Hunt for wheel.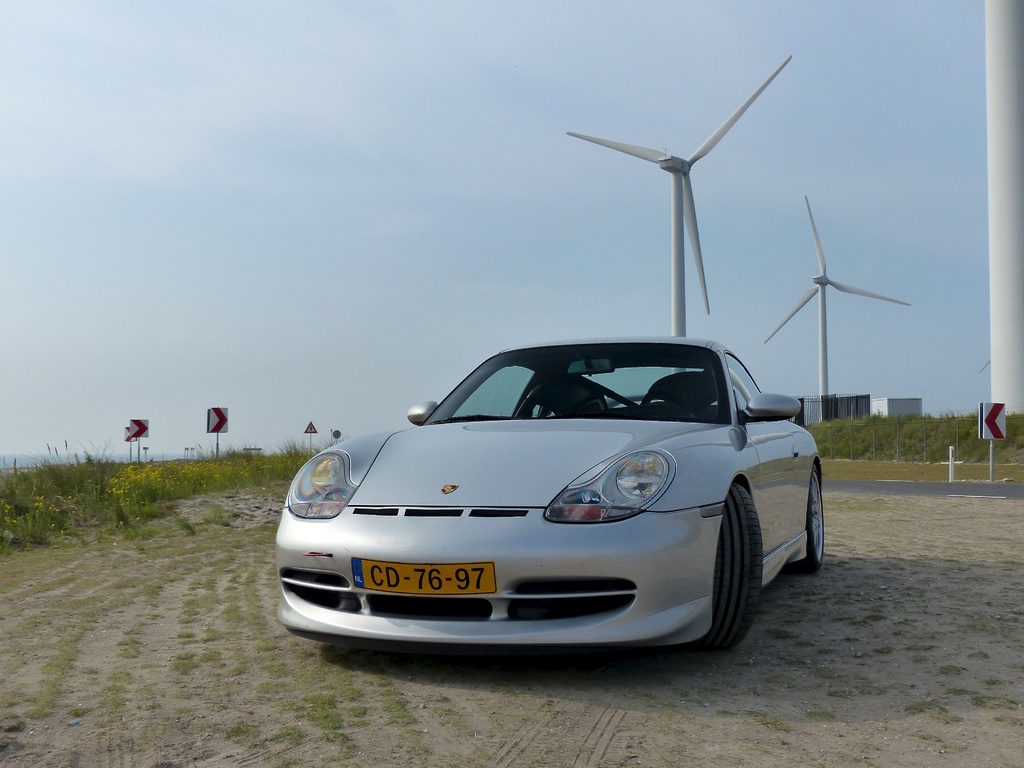
Hunted down at {"left": 700, "top": 490, "right": 765, "bottom": 656}.
